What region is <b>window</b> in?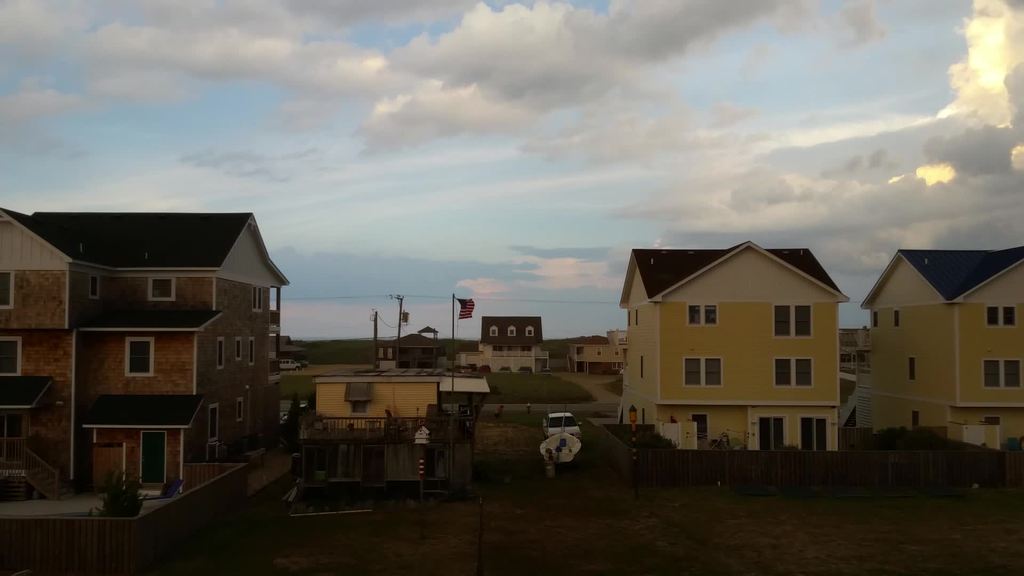
[707, 356, 721, 393].
